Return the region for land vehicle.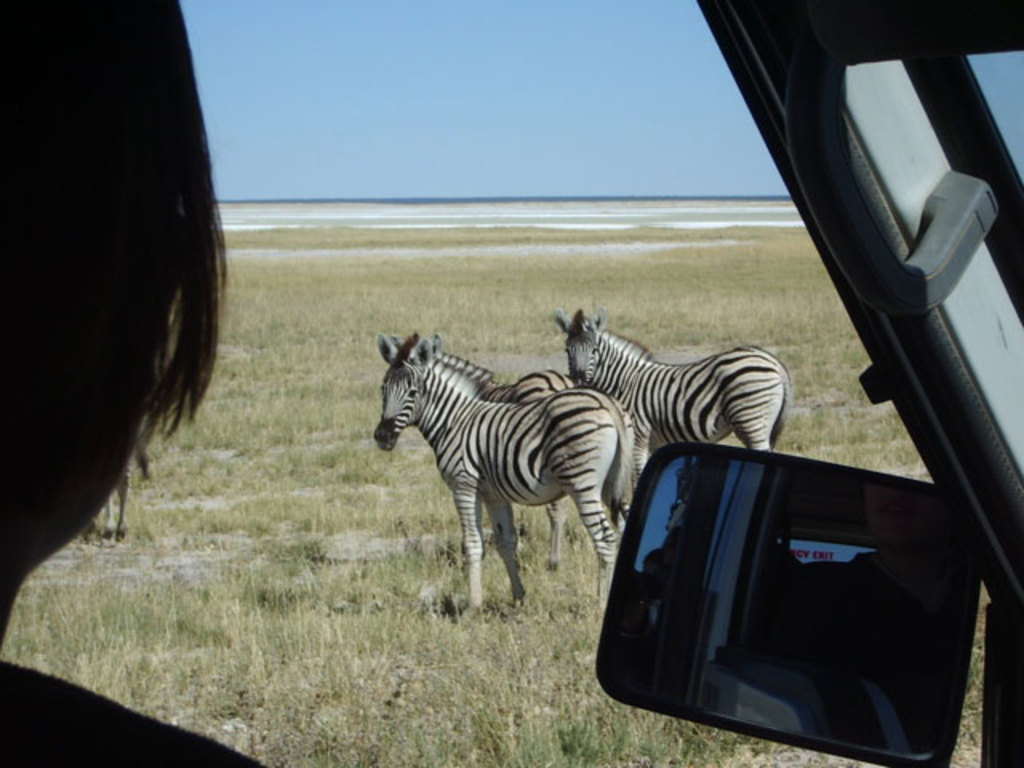
<region>0, 0, 1022, 766</region>.
